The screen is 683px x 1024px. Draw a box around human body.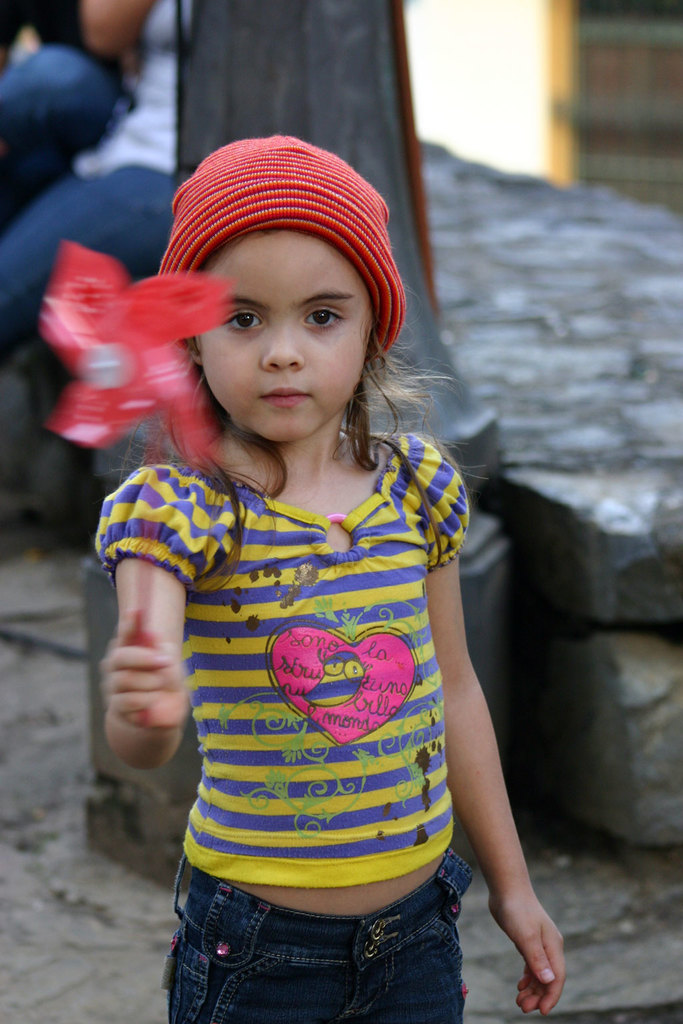
bbox(84, 173, 524, 1023).
